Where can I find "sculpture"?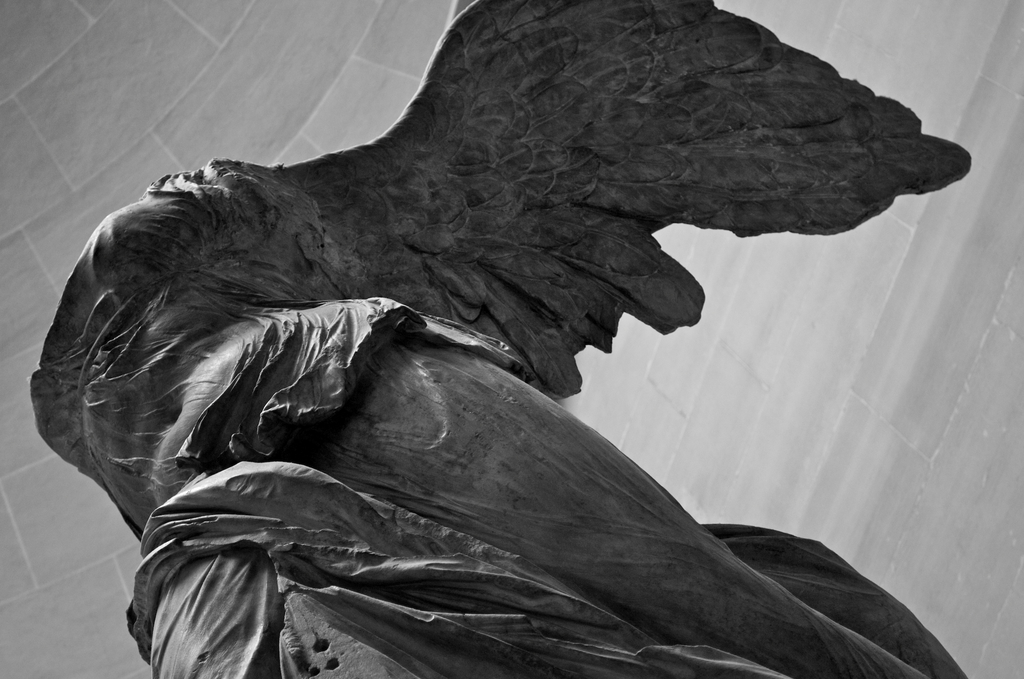
You can find it at 13/3/994/639.
